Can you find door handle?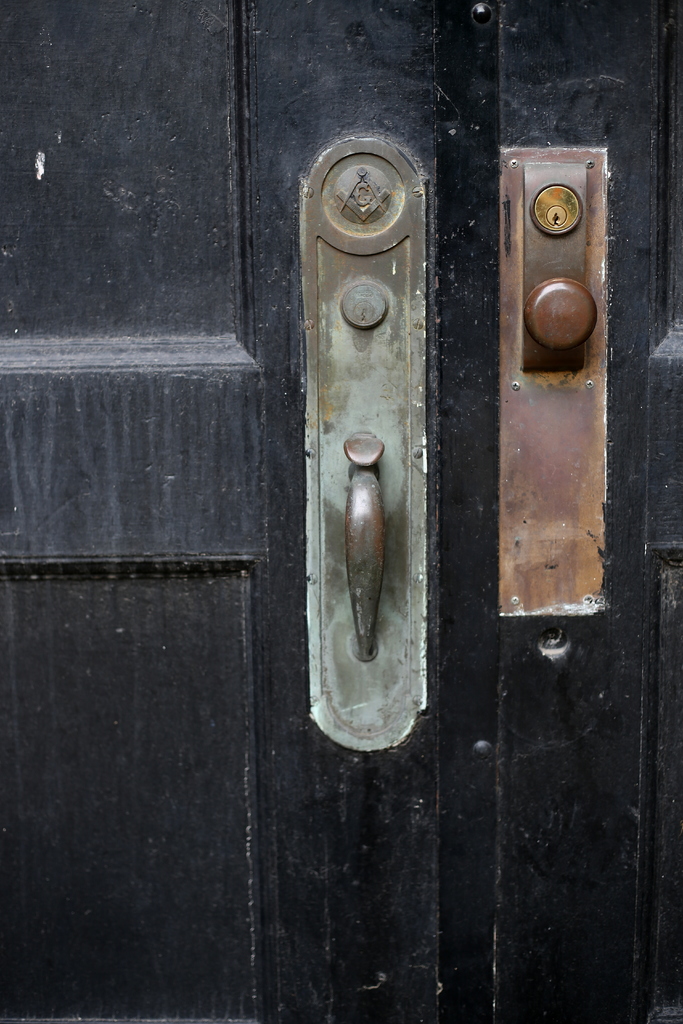
Yes, bounding box: [left=284, top=134, right=432, bottom=762].
